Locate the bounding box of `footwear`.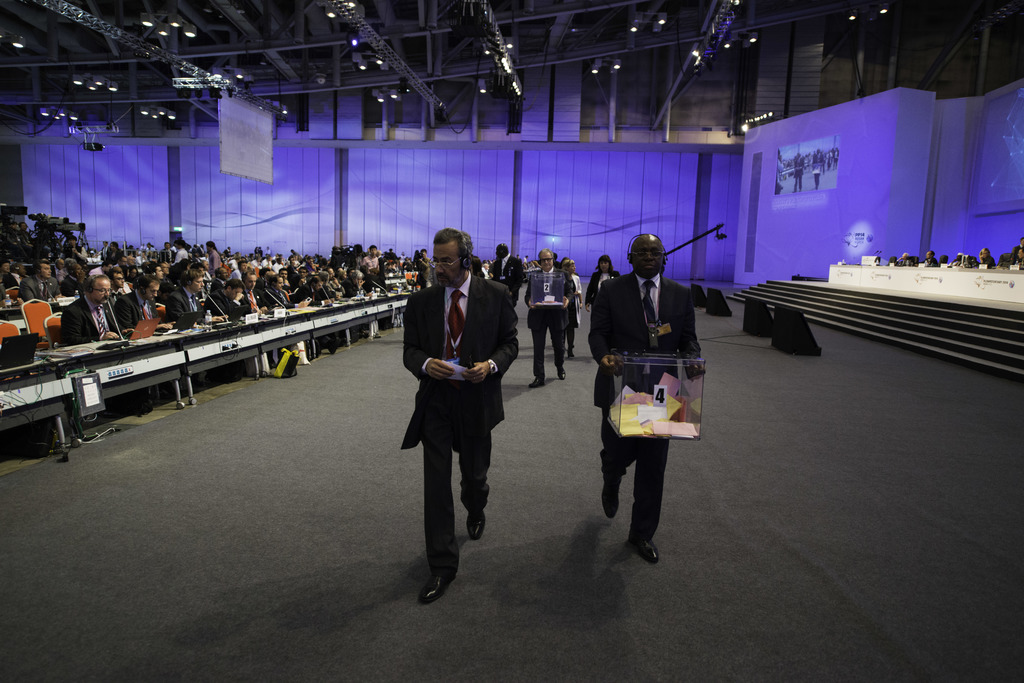
Bounding box: detection(556, 365, 566, 381).
